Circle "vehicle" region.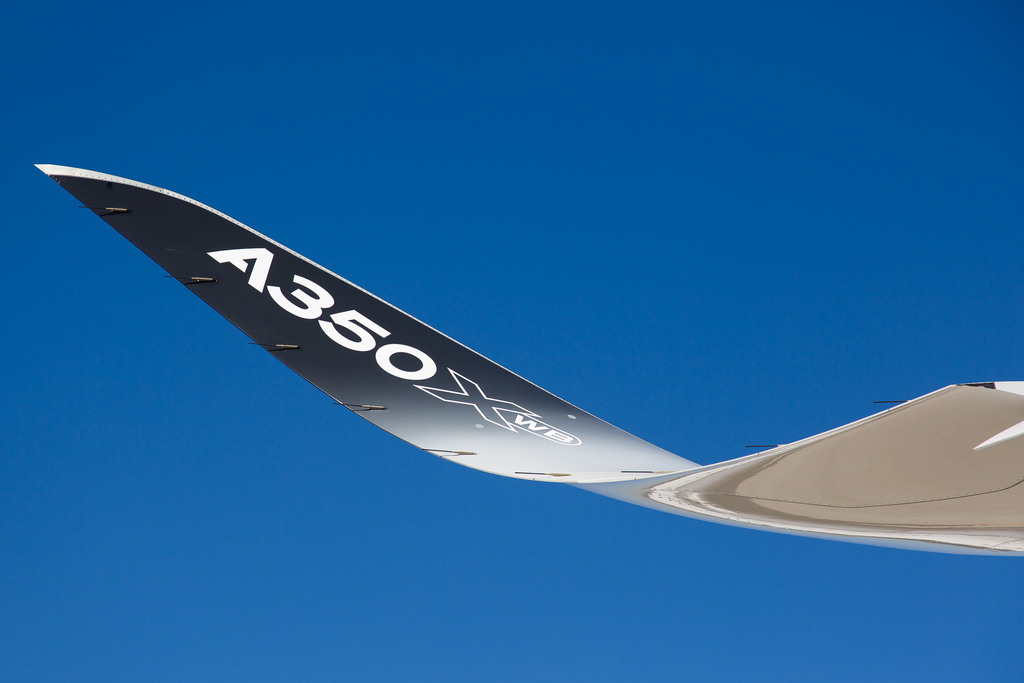
Region: [35, 160, 1023, 560].
